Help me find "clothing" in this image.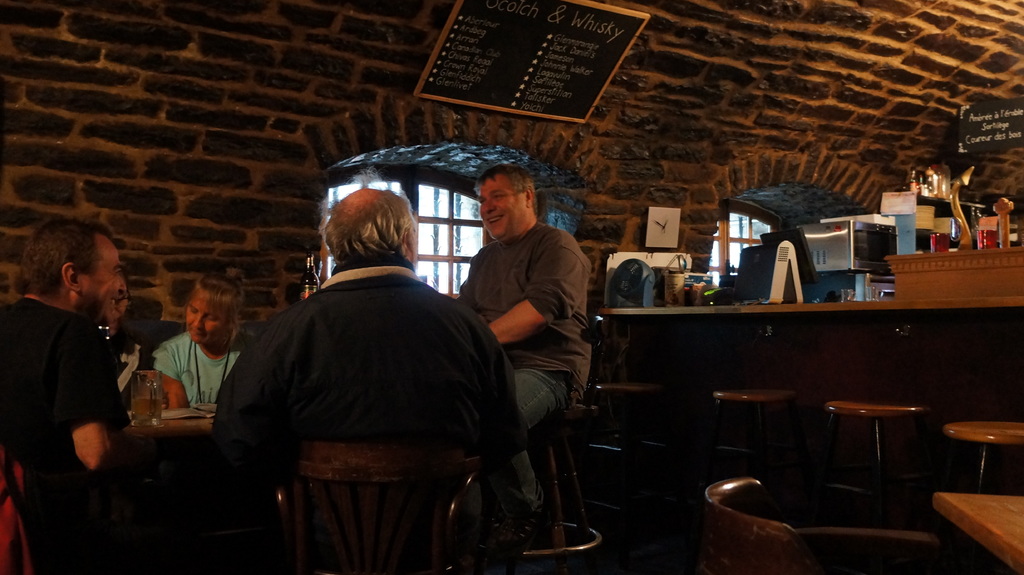
Found it: bbox=[105, 329, 156, 405].
